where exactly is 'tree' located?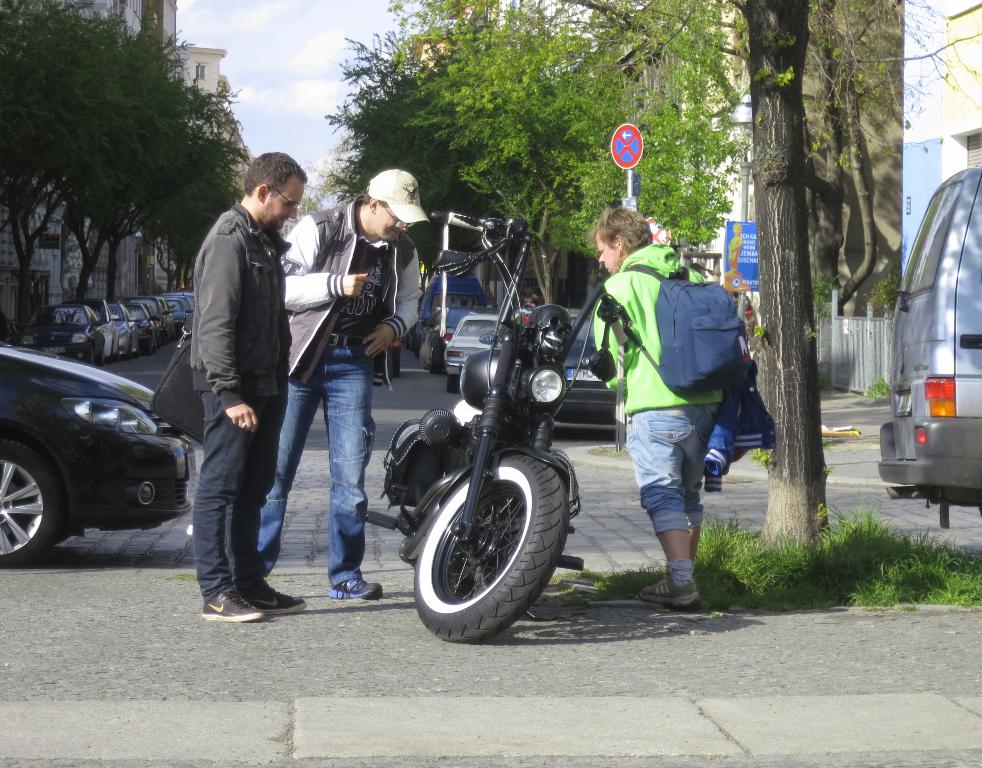
Its bounding box is [left=729, top=0, right=832, bottom=548].
